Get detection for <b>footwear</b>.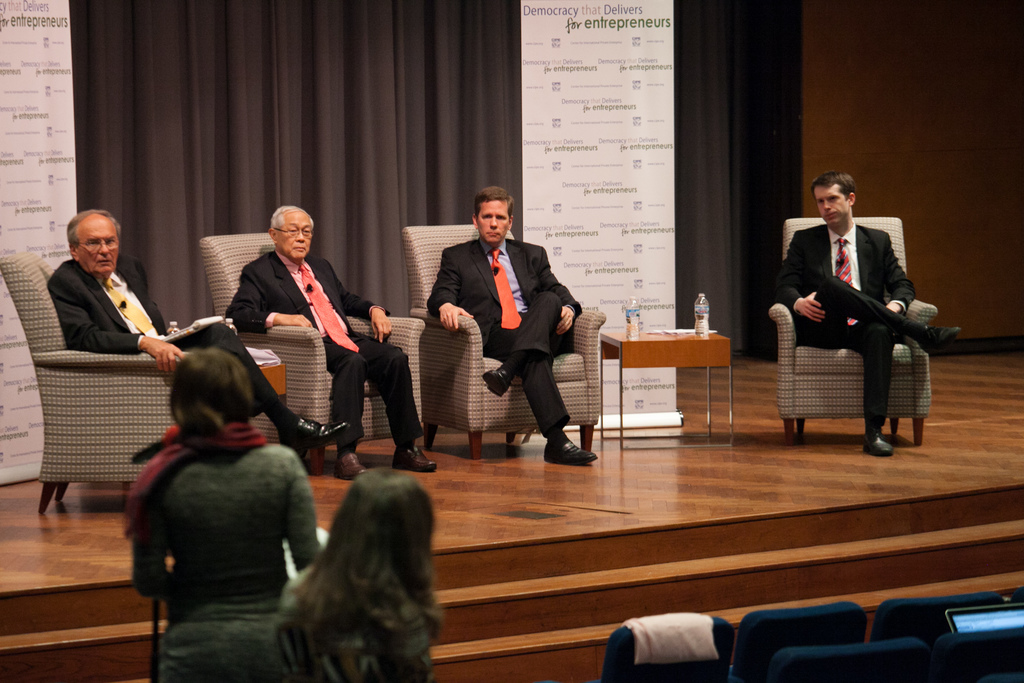
Detection: box(333, 454, 368, 488).
